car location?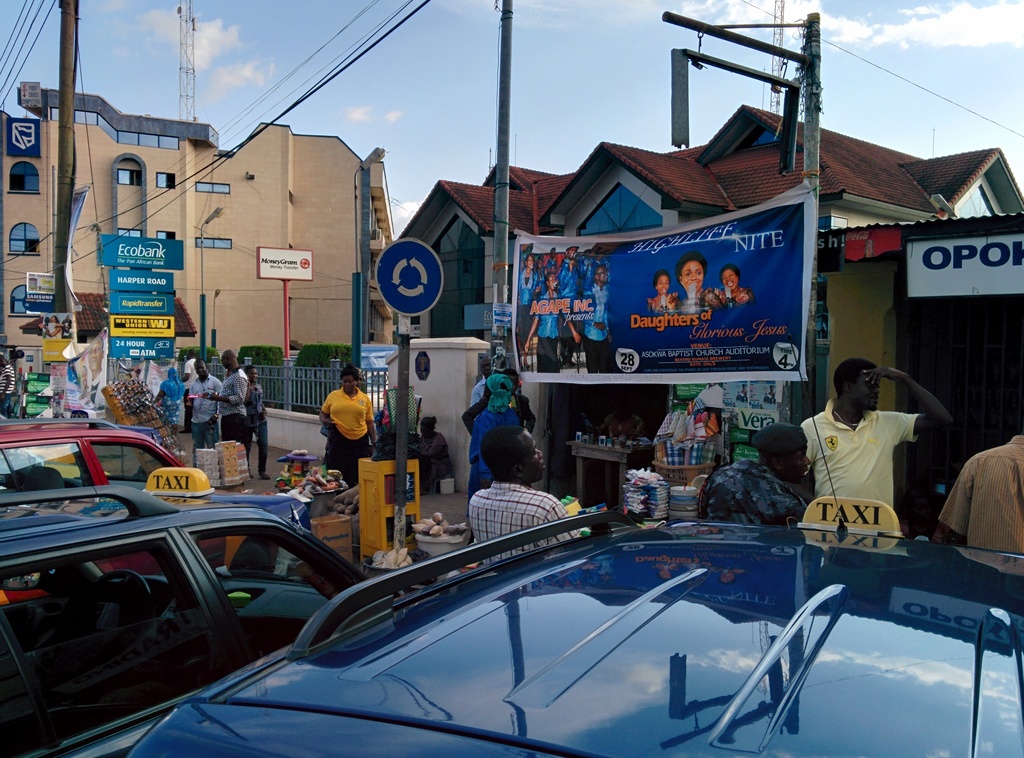
region(35, 510, 1023, 757)
